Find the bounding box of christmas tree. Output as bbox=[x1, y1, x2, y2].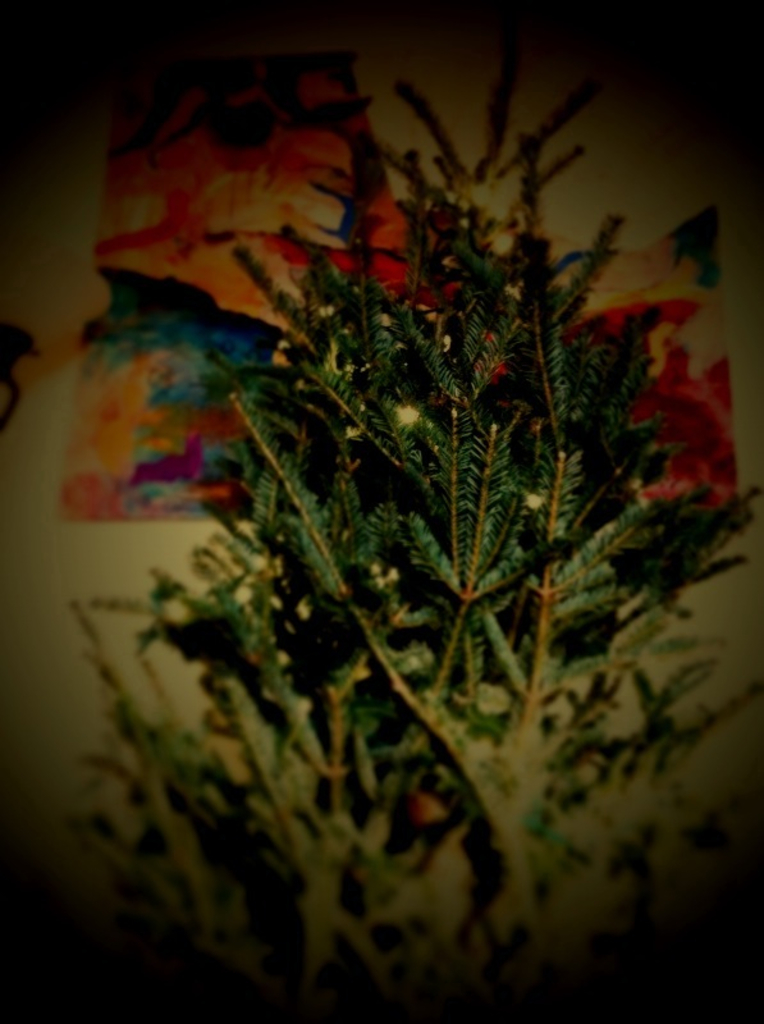
bbox=[78, 156, 763, 954].
